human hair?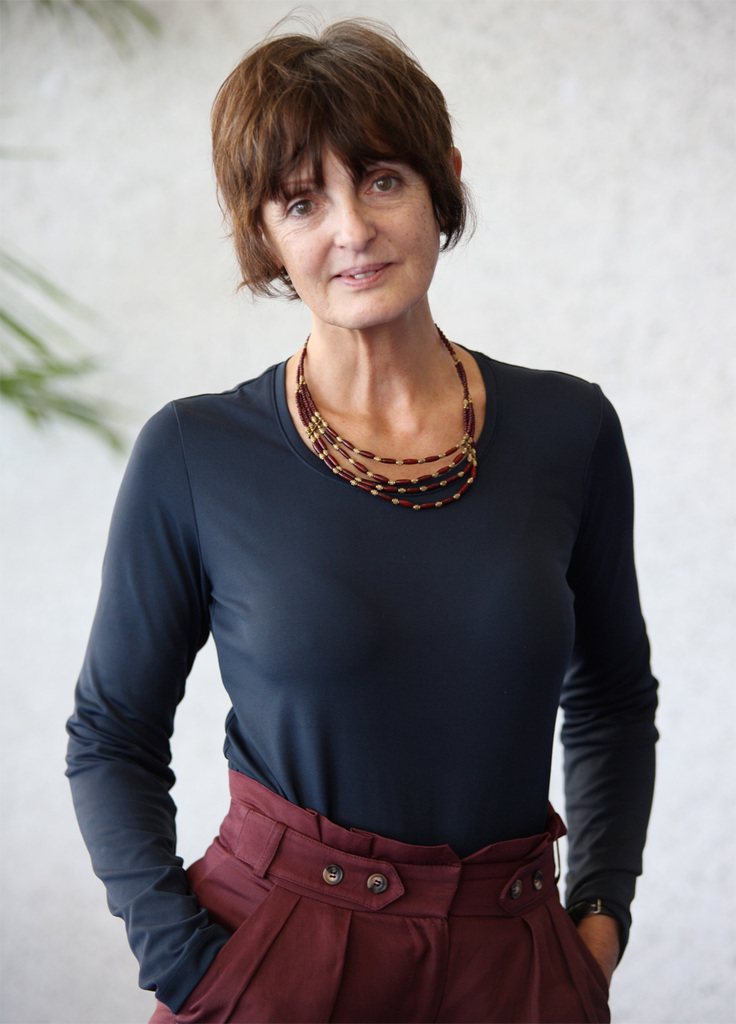
205 6 479 286
